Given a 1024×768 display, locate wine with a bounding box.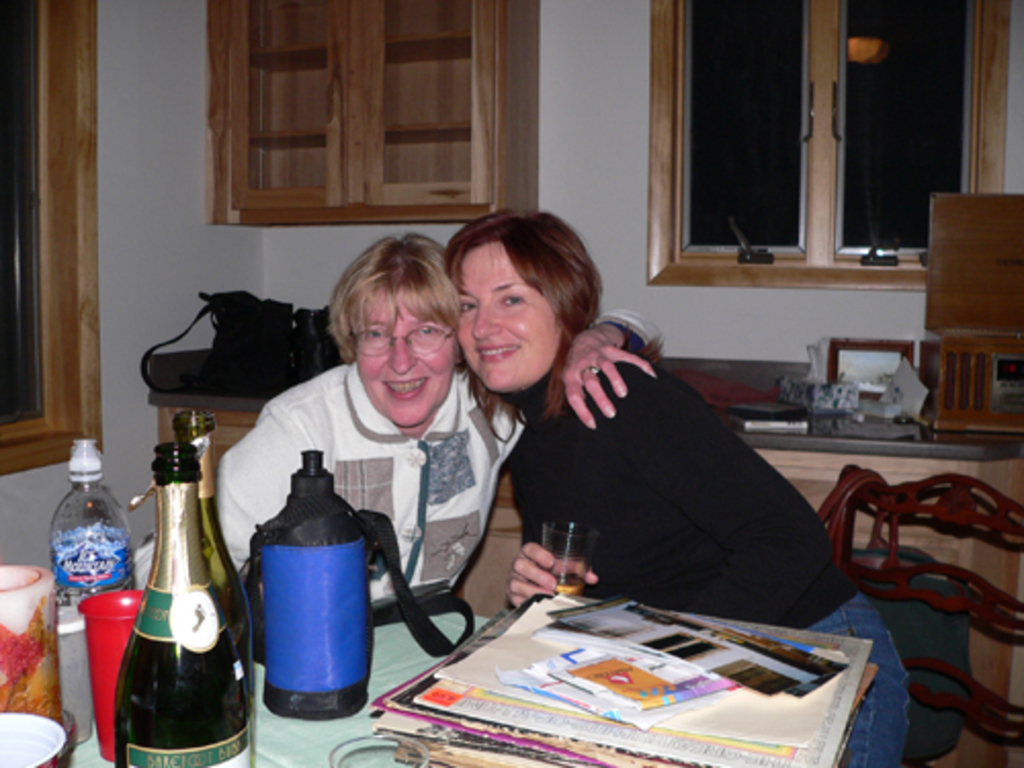
Located: [left=160, top=408, right=264, bottom=766].
